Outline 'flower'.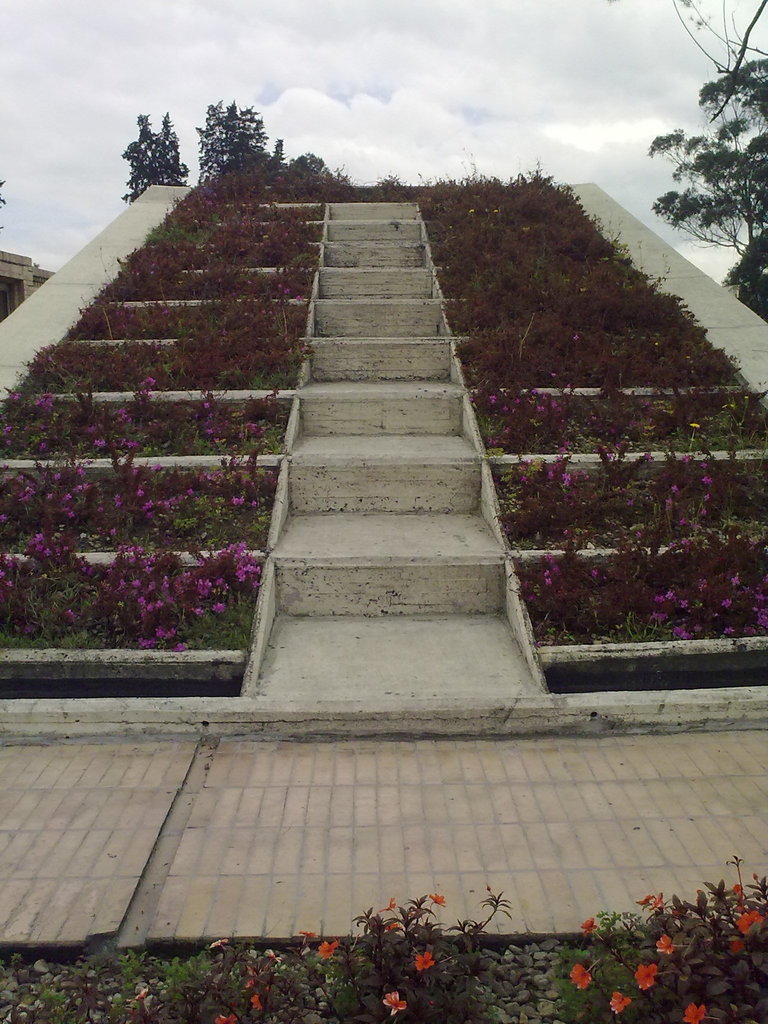
Outline: (380,897,397,913).
